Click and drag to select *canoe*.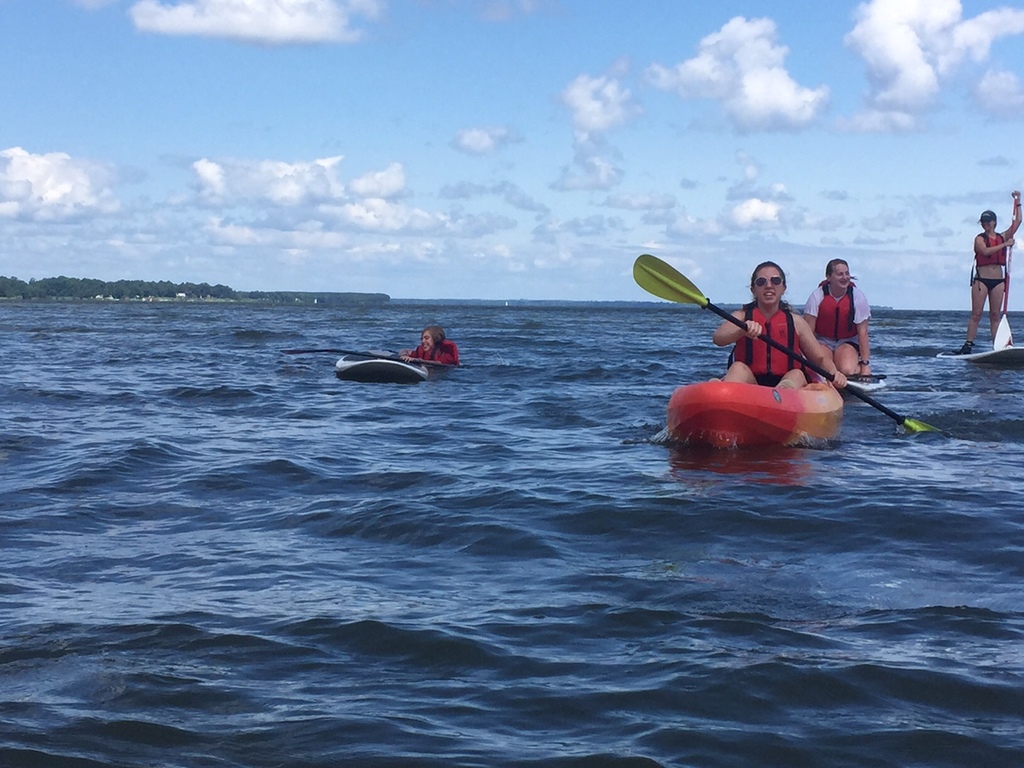
Selection: region(338, 351, 430, 390).
